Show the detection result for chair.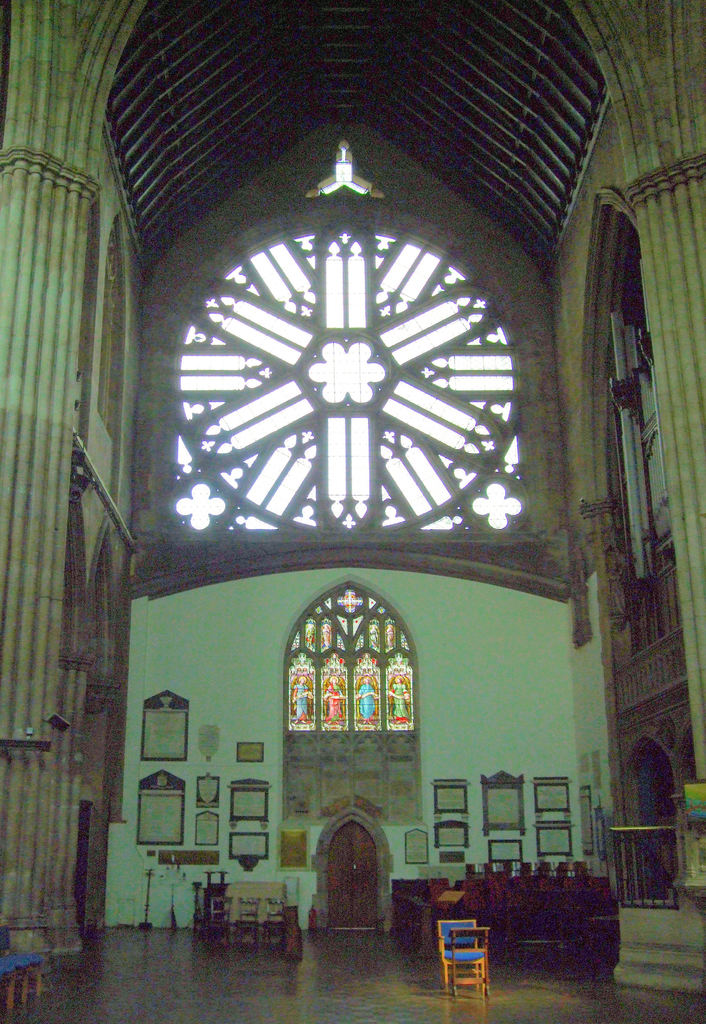
(448,925,495,996).
